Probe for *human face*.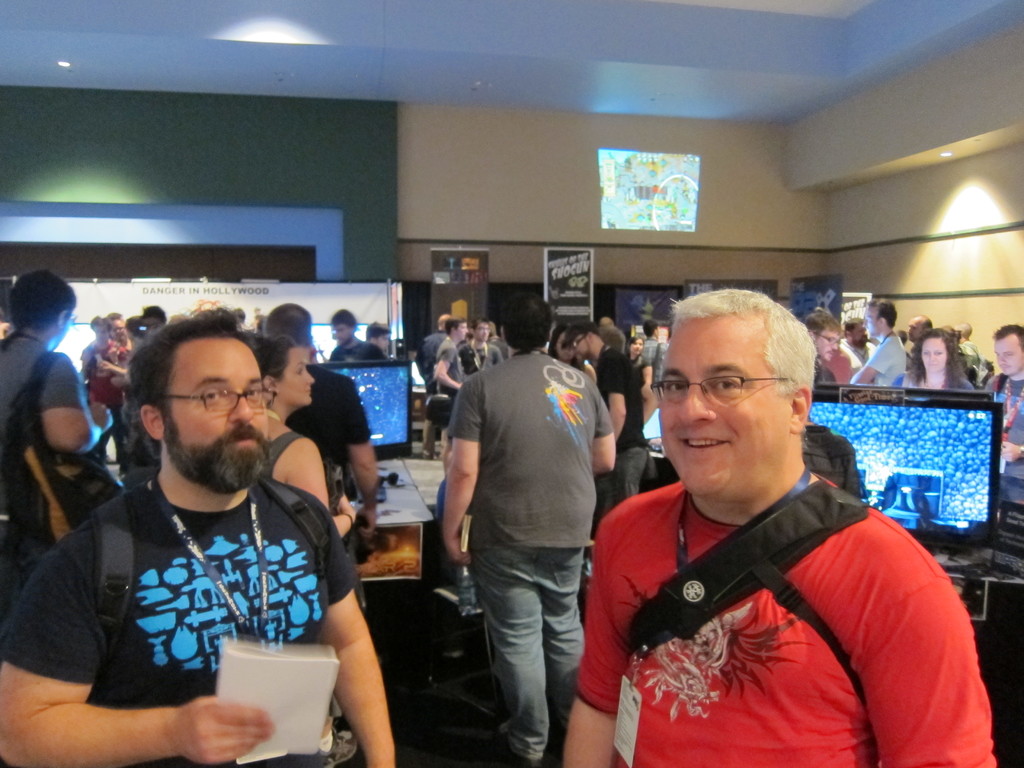
Probe result: box=[277, 347, 321, 413].
